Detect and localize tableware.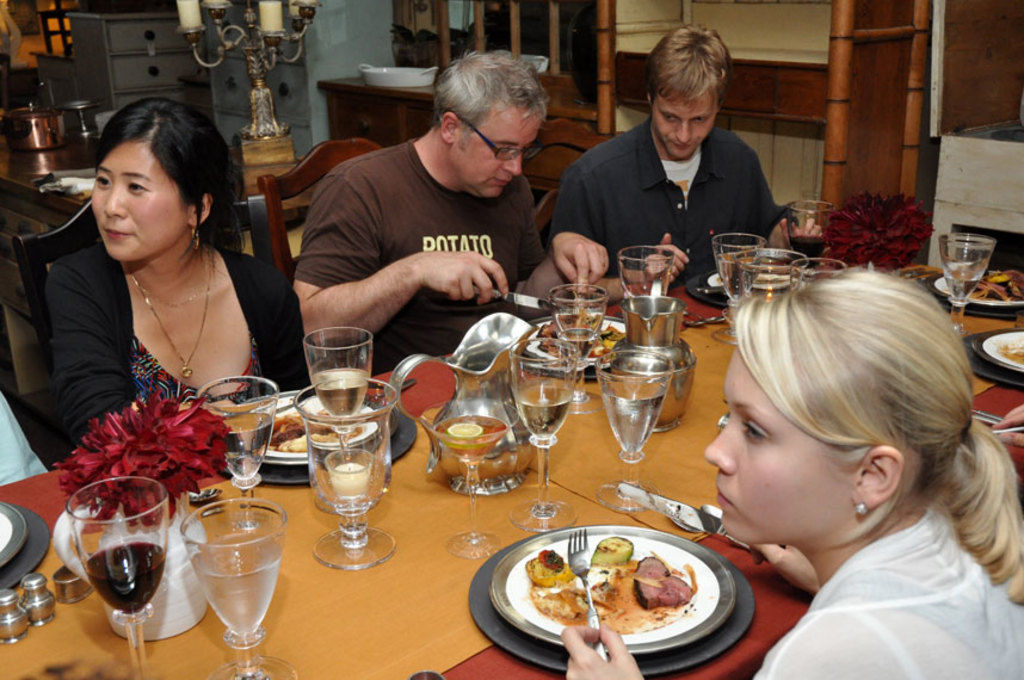
Localized at <box>933,261,1023,316</box>.
